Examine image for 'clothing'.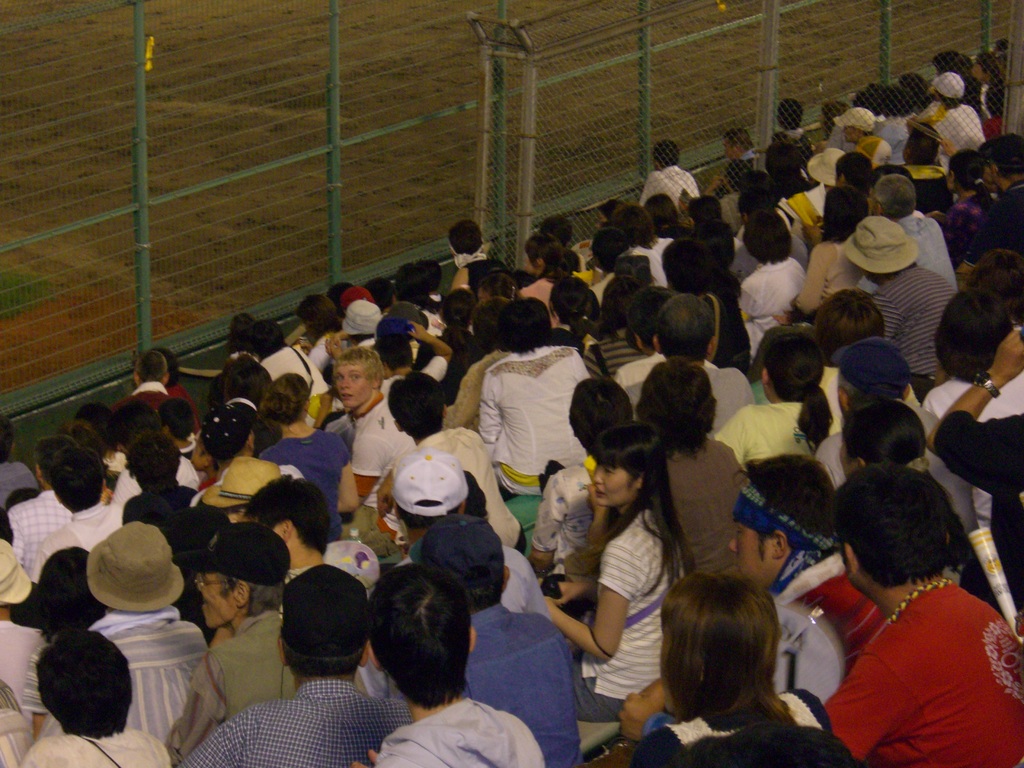
Examination result: locate(858, 209, 963, 289).
